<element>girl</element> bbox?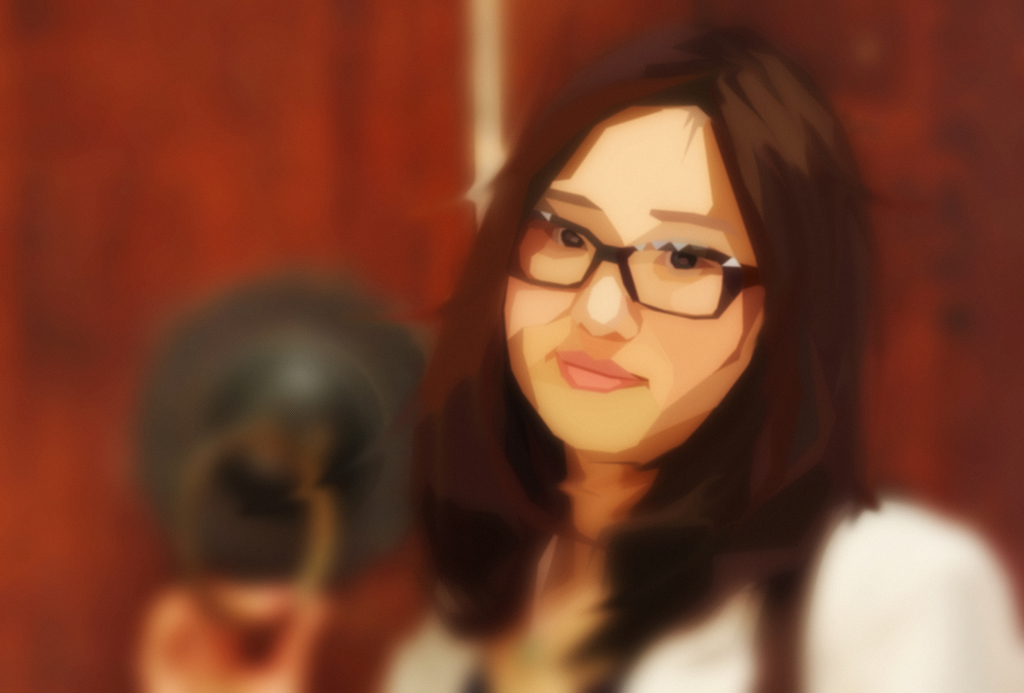
<box>119,10,1023,692</box>
